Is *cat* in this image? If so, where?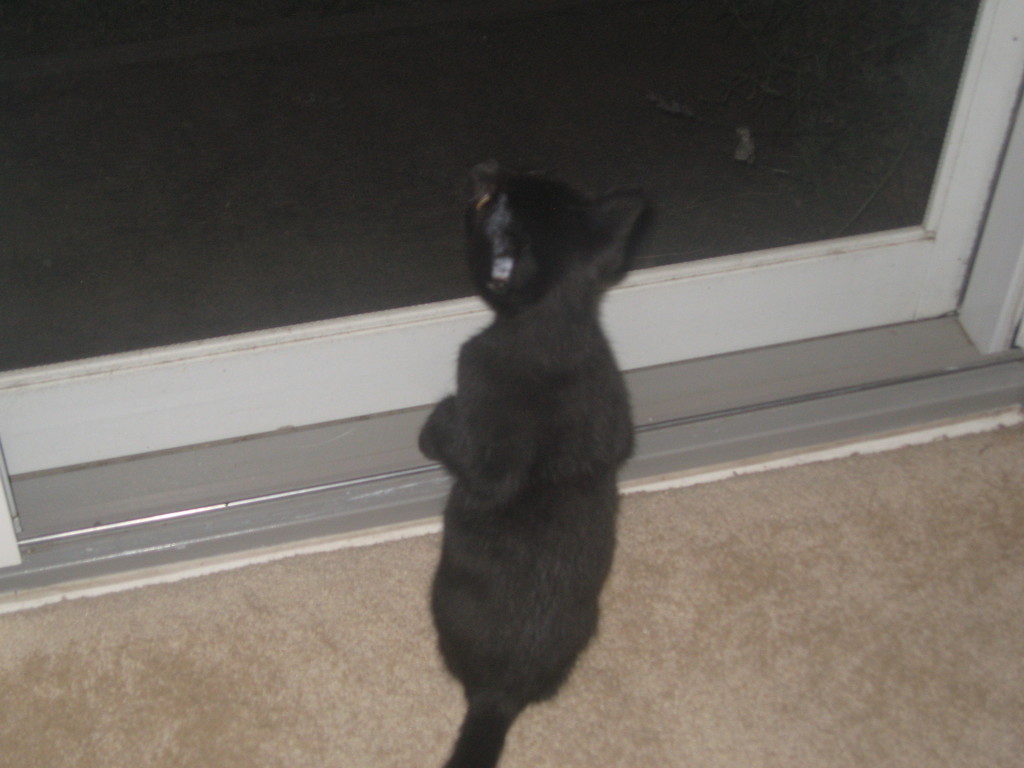
Yes, at (left=416, top=157, right=652, bottom=767).
